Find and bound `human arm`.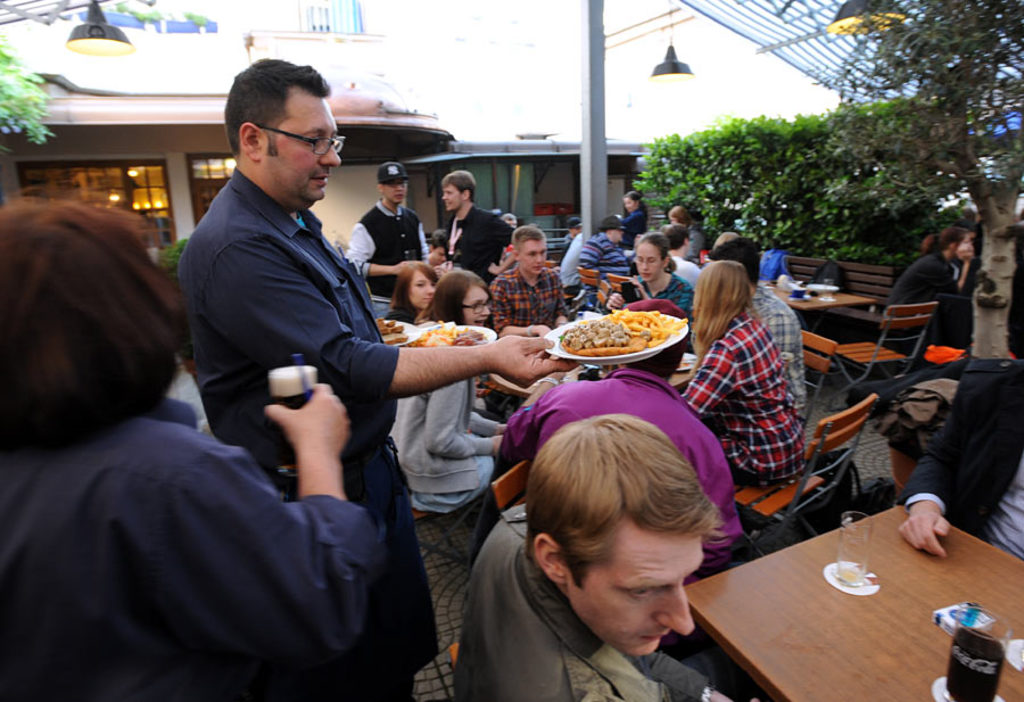
Bound: {"x1": 934, "y1": 245, "x2": 978, "y2": 297}.
